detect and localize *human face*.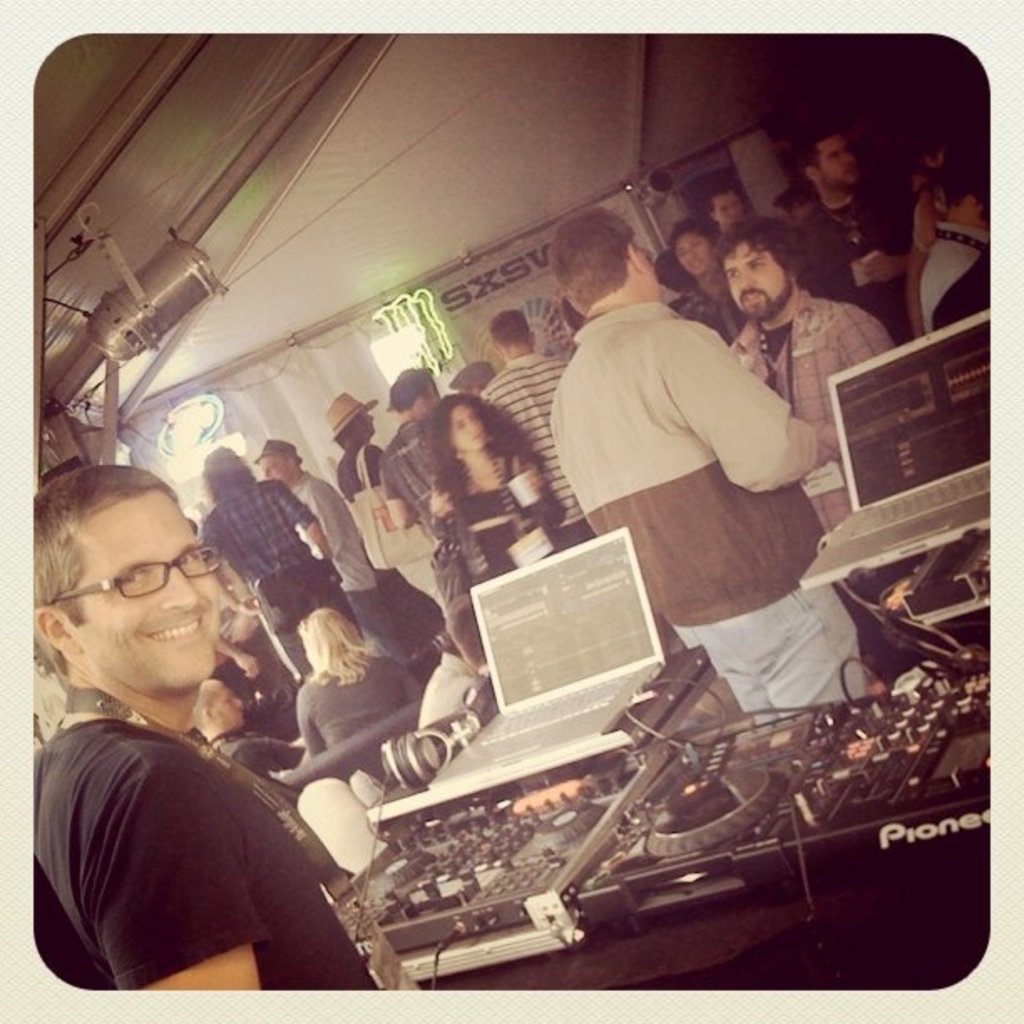
Localized at bbox(62, 494, 216, 696).
